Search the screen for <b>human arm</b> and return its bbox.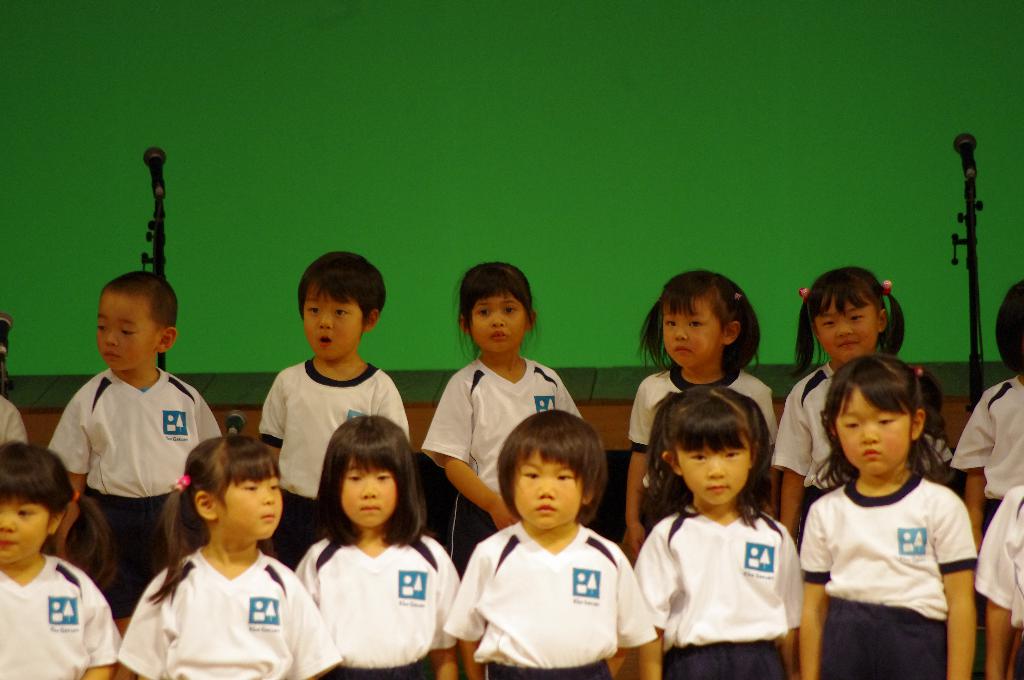
Found: 620/379/656/565.
